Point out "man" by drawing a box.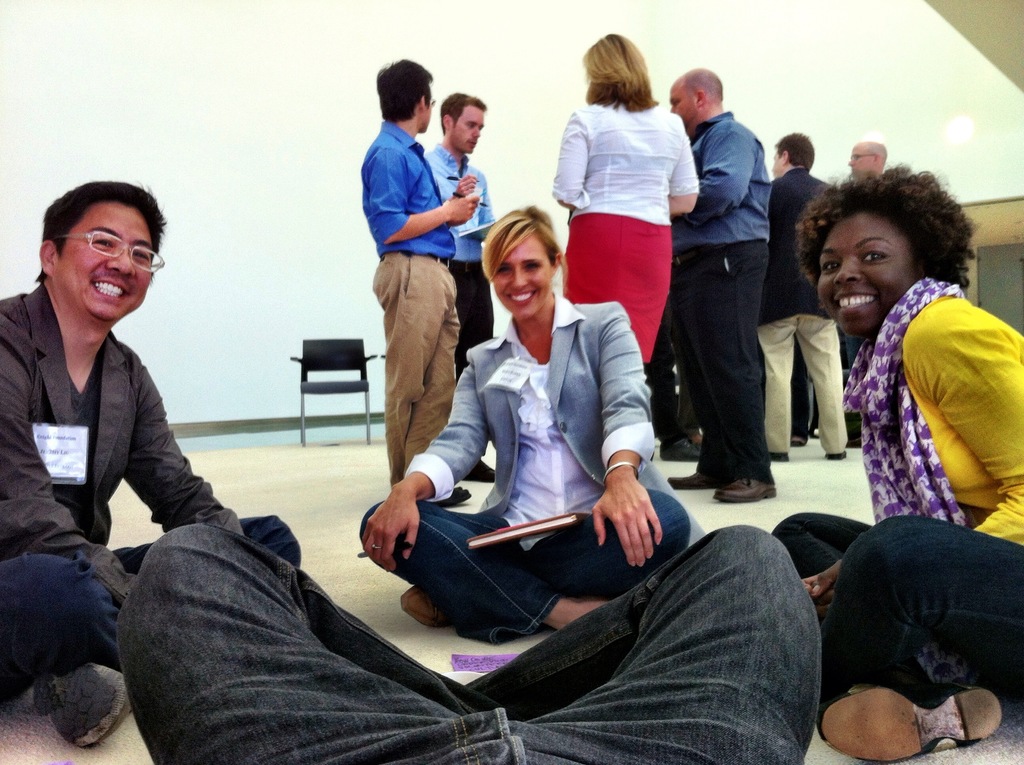
bbox=(427, 88, 495, 482).
